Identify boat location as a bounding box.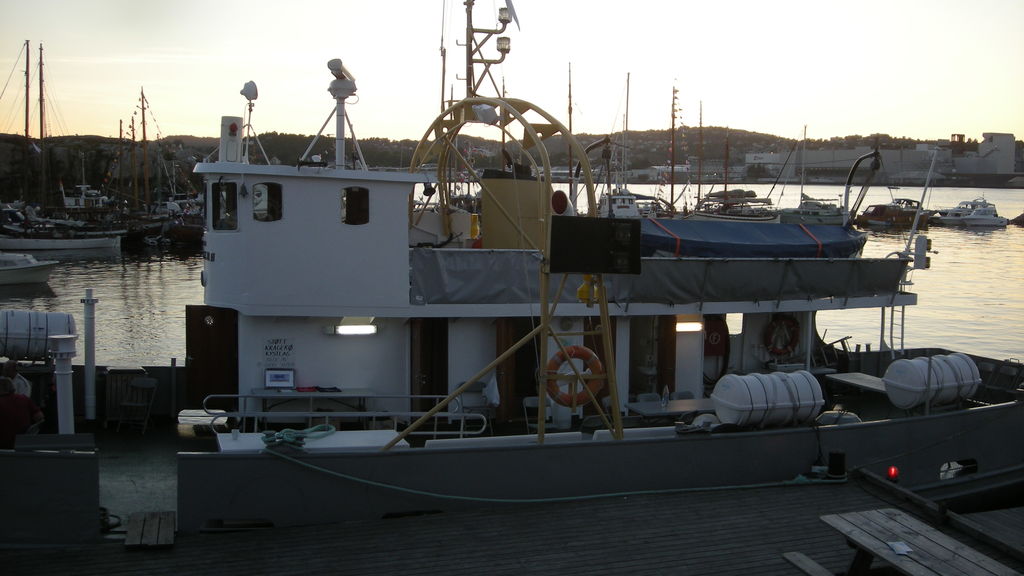
<box>113,42,1016,509</box>.
